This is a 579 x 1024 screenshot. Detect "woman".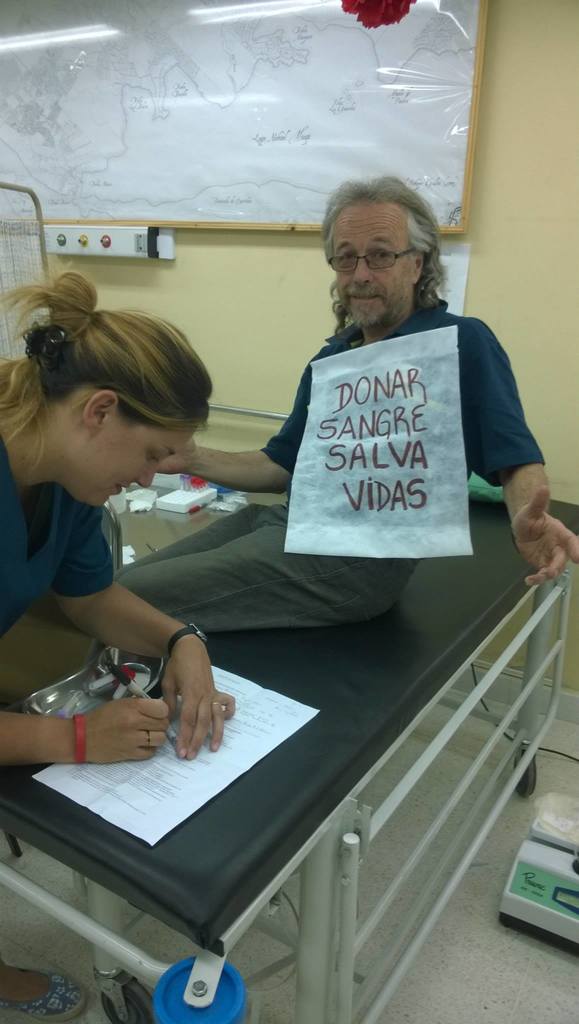
x1=0, y1=262, x2=221, y2=767.
